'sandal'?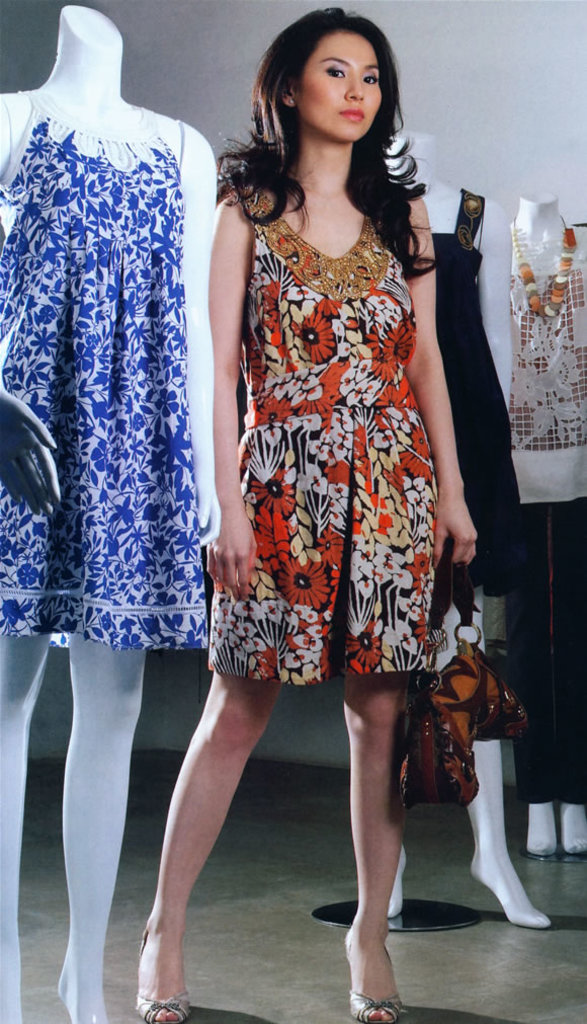
Rect(337, 918, 405, 1010)
